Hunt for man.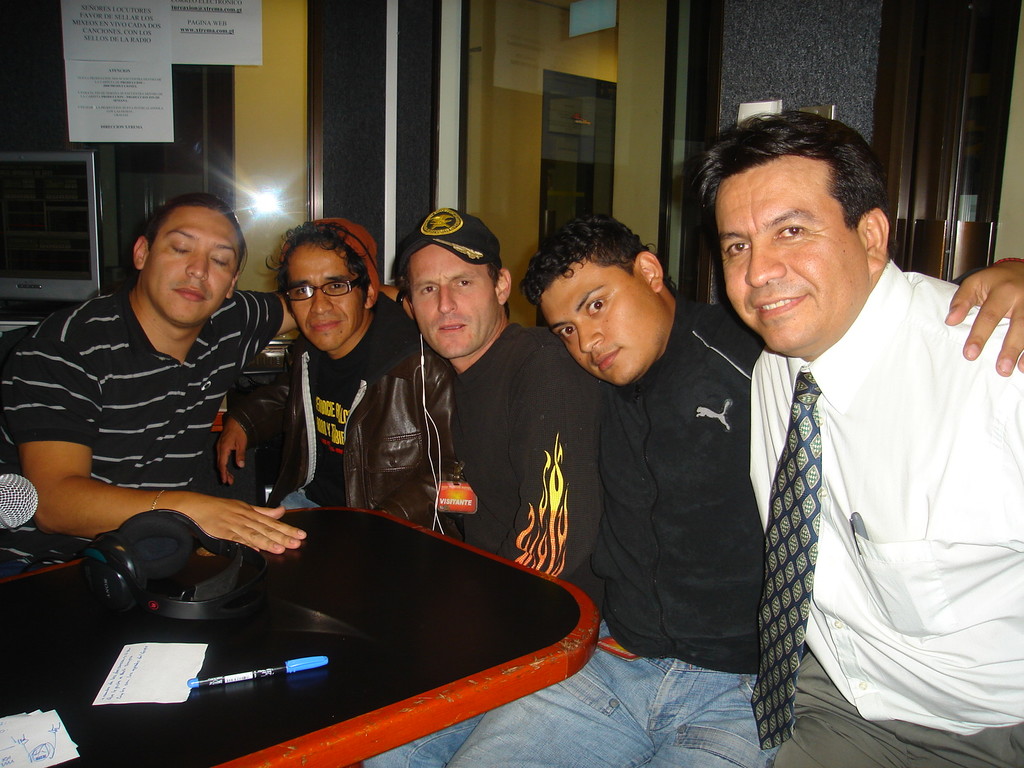
Hunted down at region(218, 218, 453, 533).
